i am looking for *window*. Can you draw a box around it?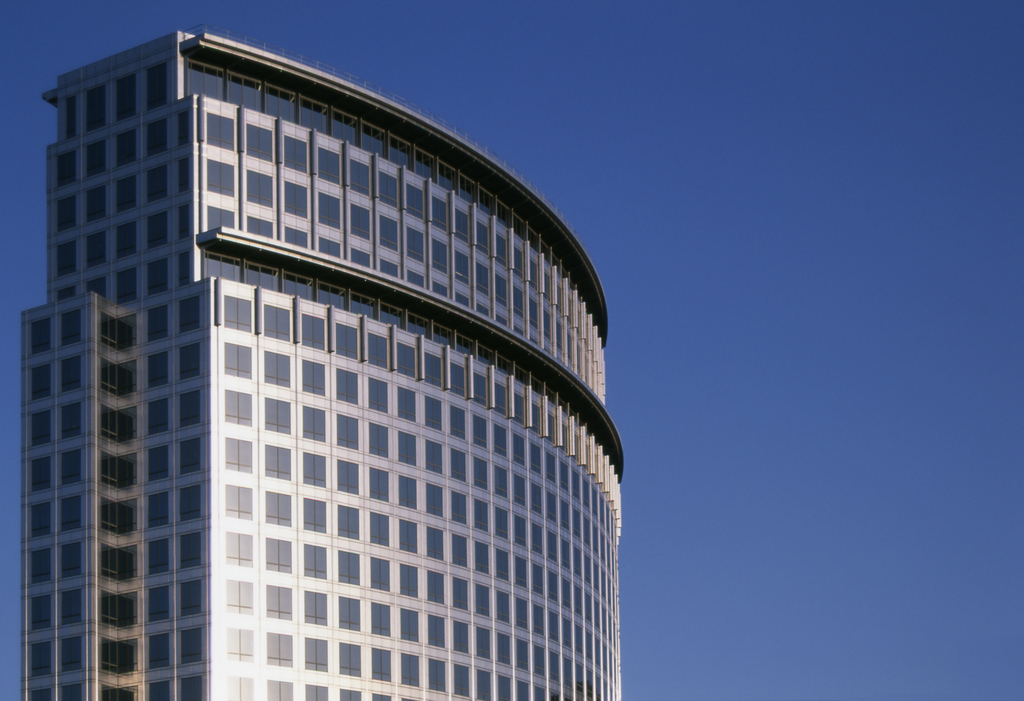
Sure, the bounding box is {"left": 399, "top": 434, "right": 421, "bottom": 466}.
